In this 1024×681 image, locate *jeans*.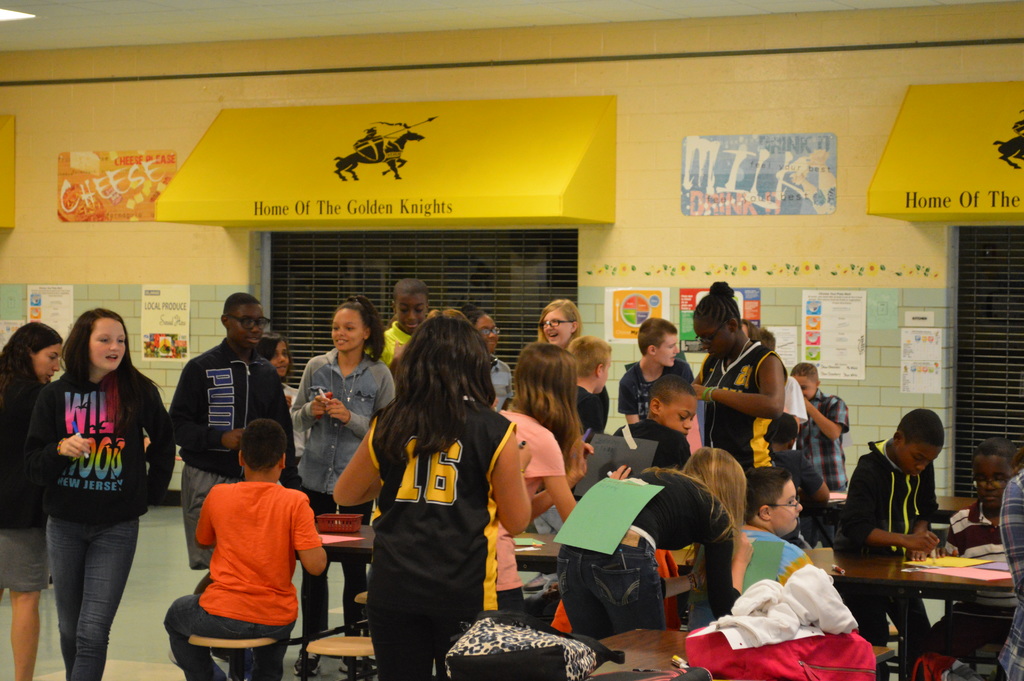
Bounding box: (left=299, top=484, right=372, bottom=645).
